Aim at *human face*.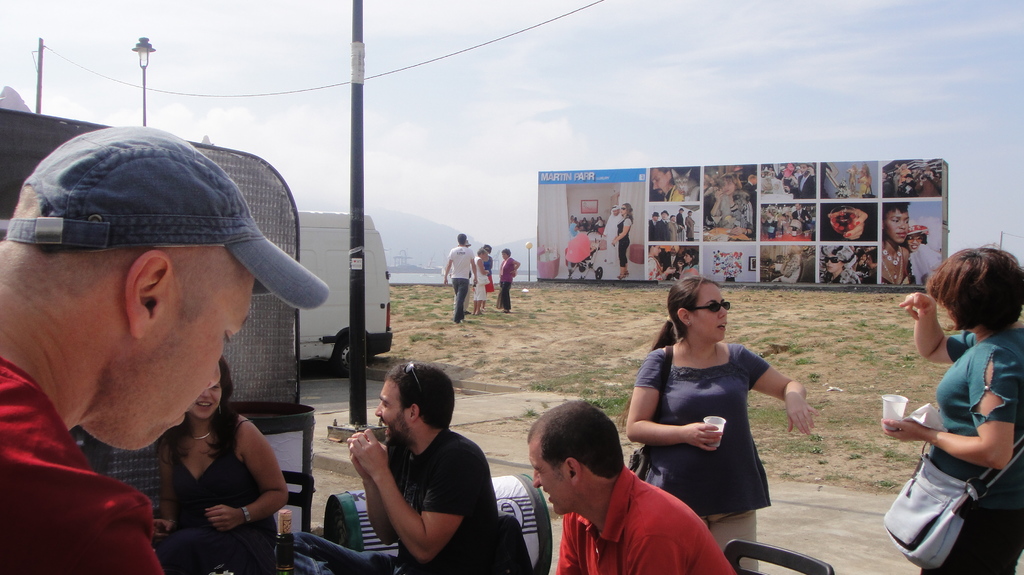
Aimed at <region>887, 210, 911, 240</region>.
